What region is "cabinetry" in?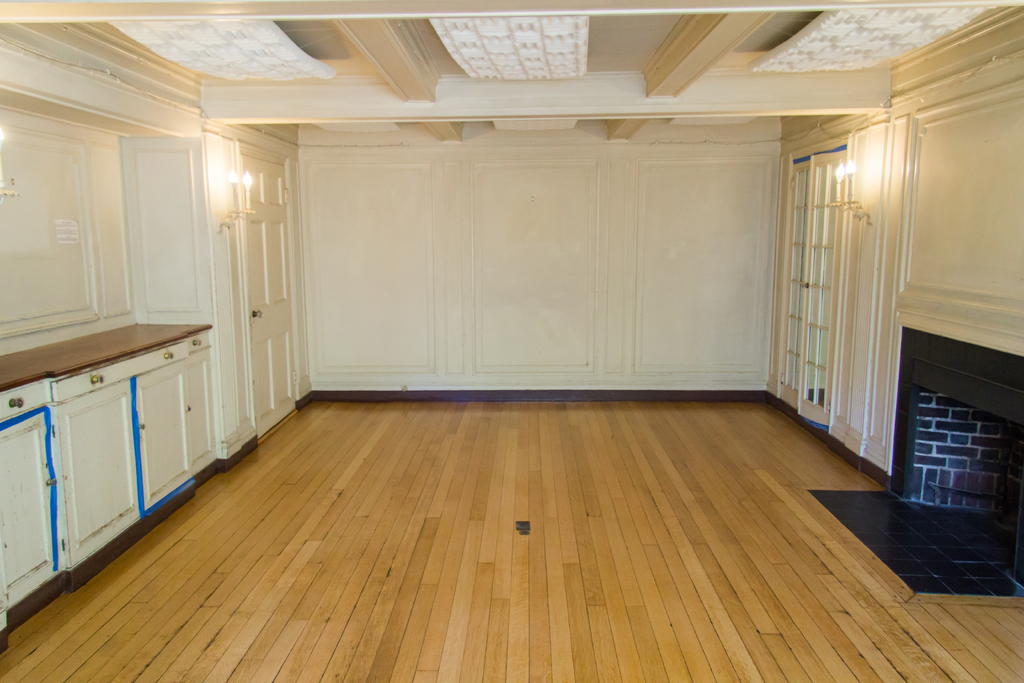
crop(177, 329, 214, 357).
